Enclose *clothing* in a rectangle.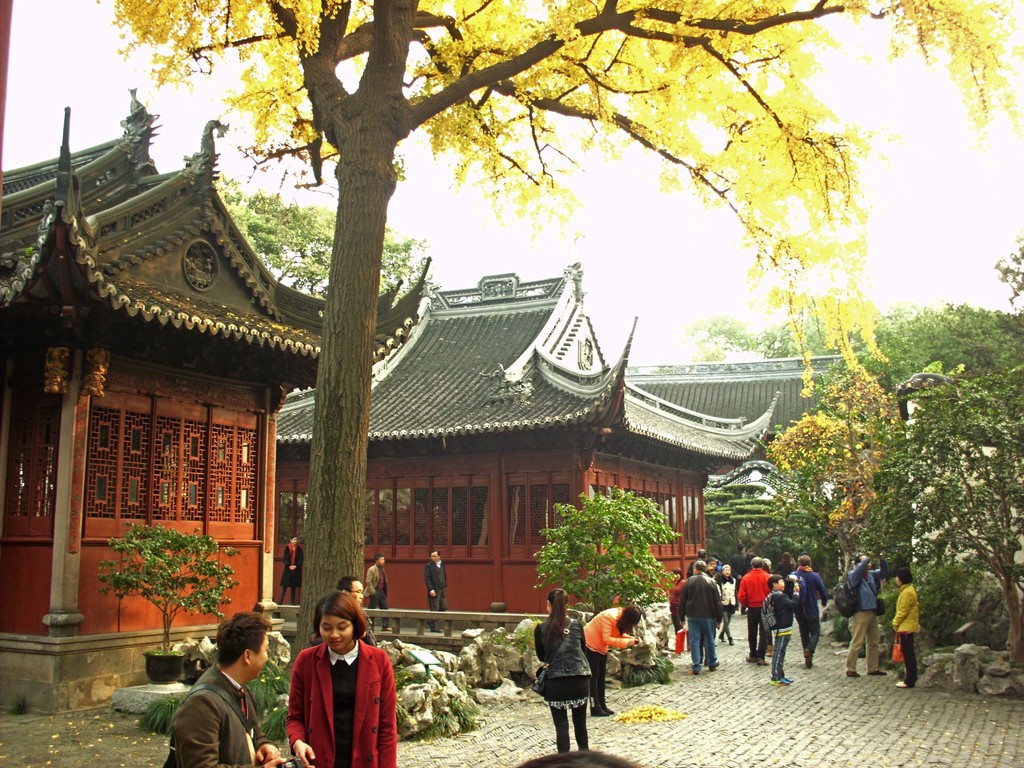
{"left": 779, "top": 563, "right": 797, "bottom": 577}.
